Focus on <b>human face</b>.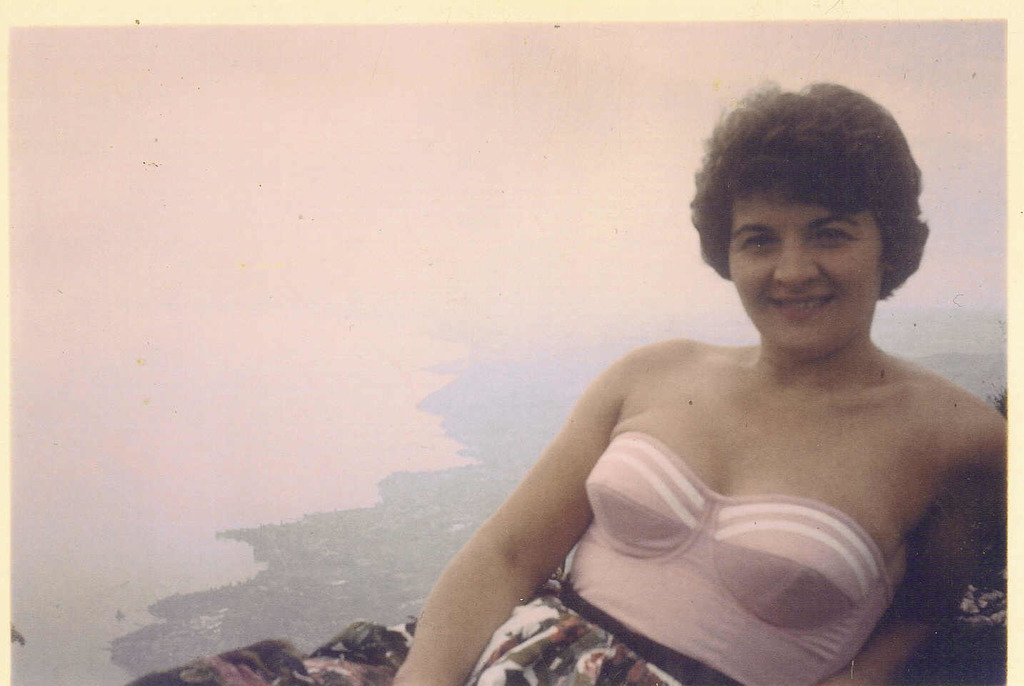
Focused at <box>726,192,880,351</box>.
